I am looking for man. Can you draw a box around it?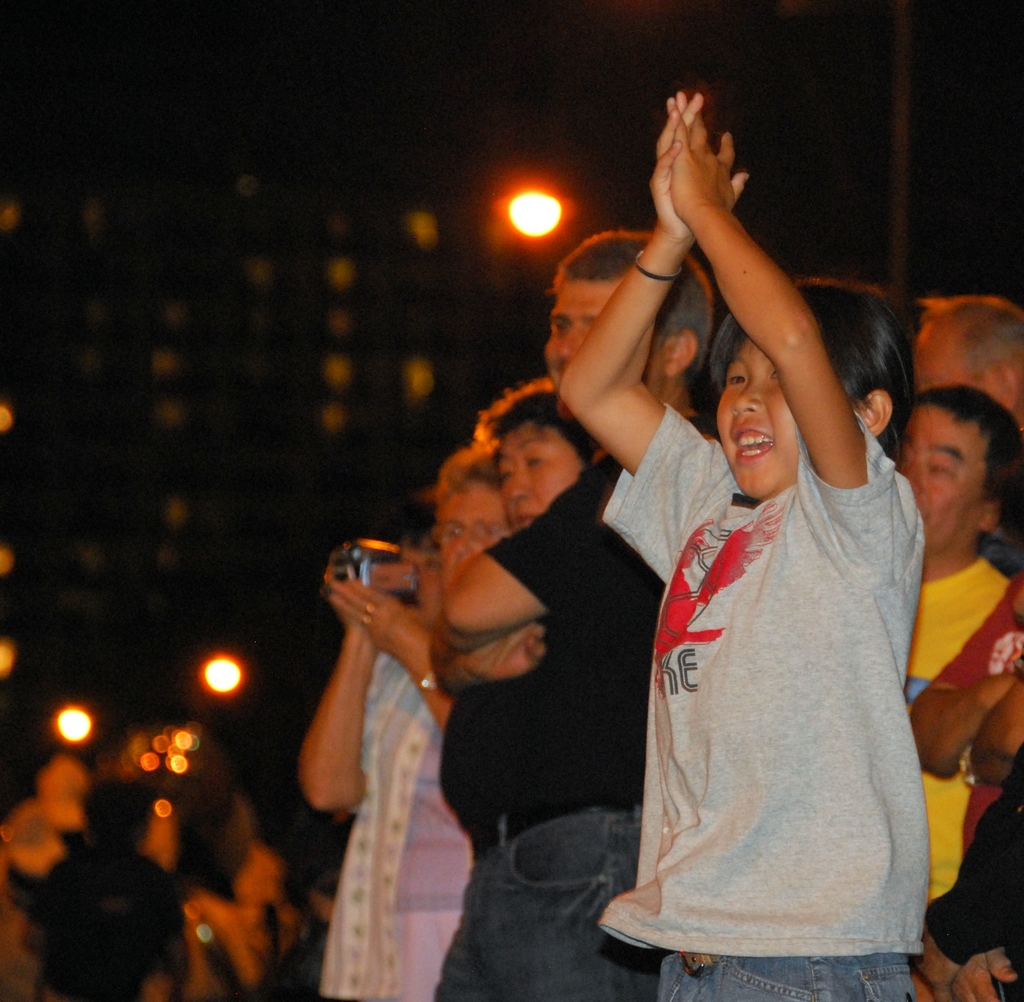
Sure, the bounding box is [884,382,1023,1001].
